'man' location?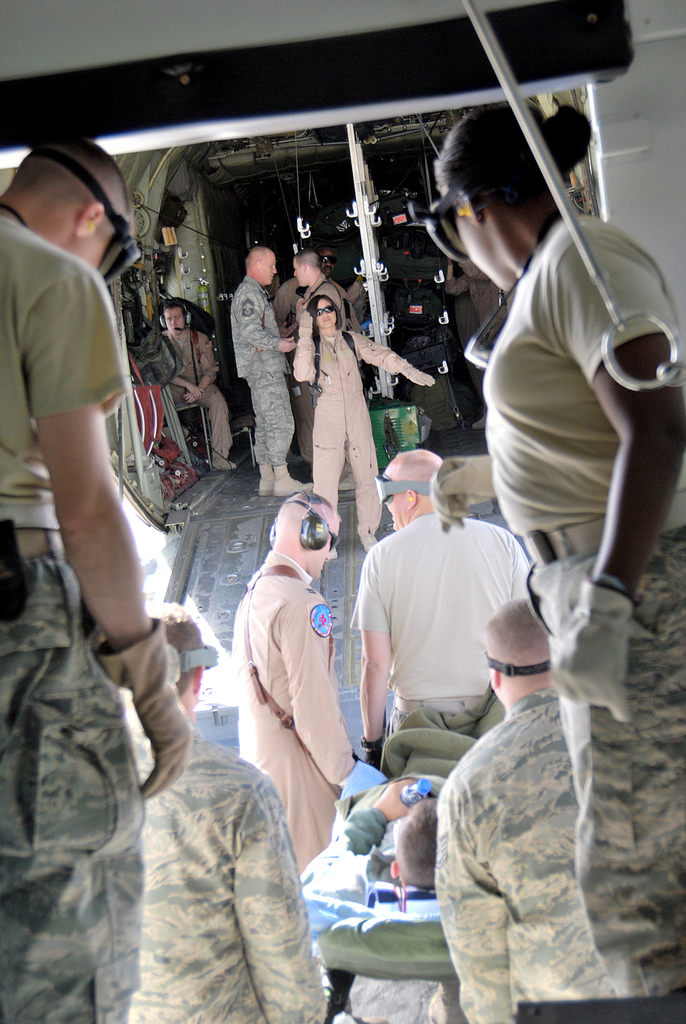
430 596 612 1023
